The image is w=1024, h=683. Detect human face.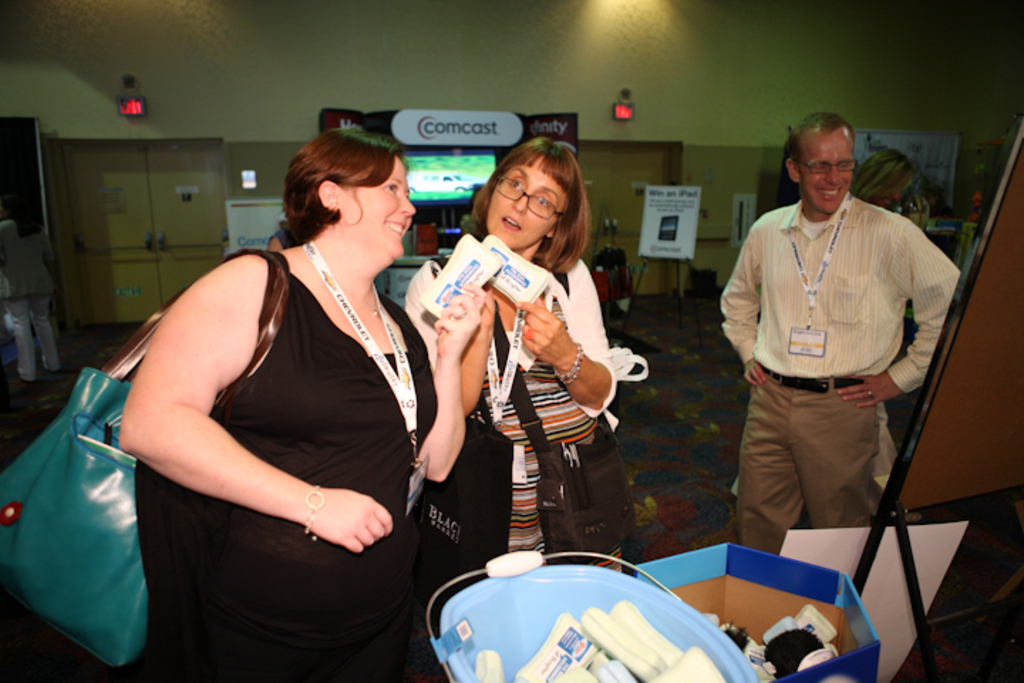
Detection: rect(484, 157, 567, 250).
